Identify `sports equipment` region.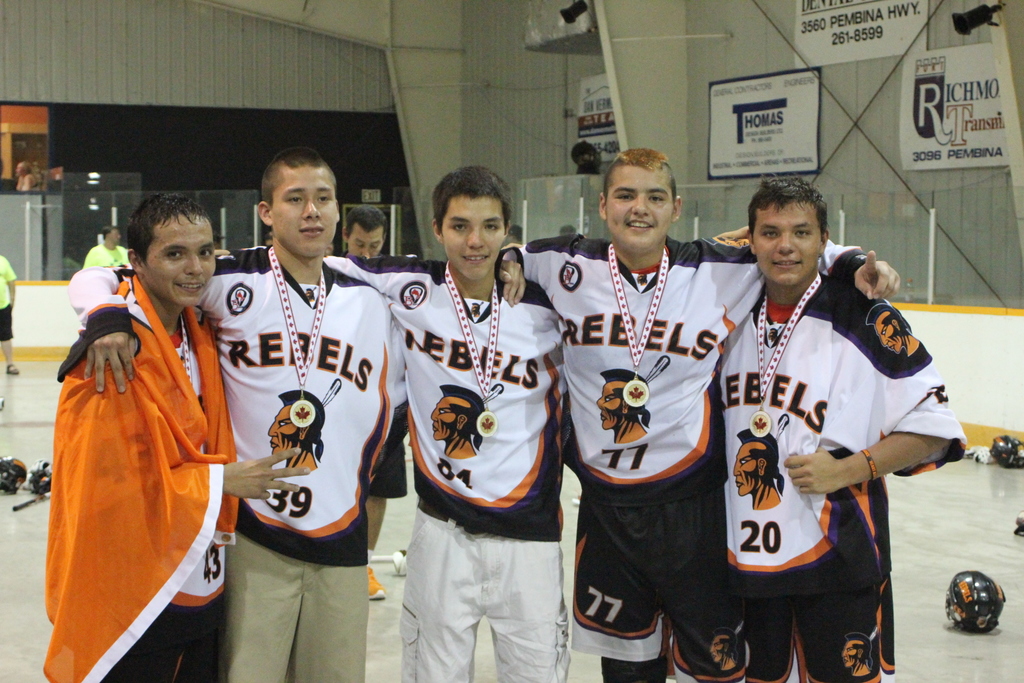
Region: left=1012, top=509, right=1023, bottom=537.
